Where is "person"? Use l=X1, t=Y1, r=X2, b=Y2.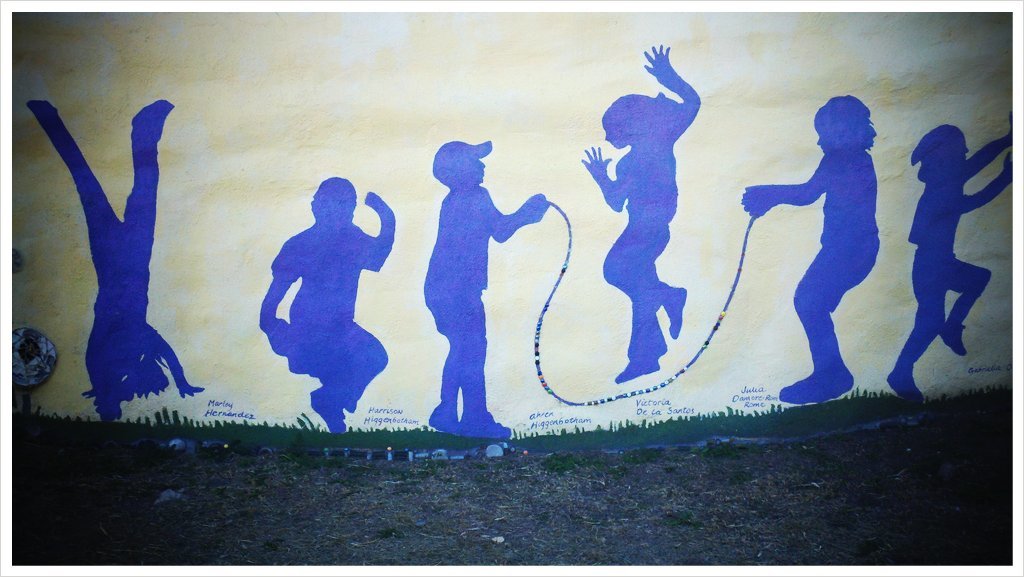
l=259, t=176, r=396, b=436.
